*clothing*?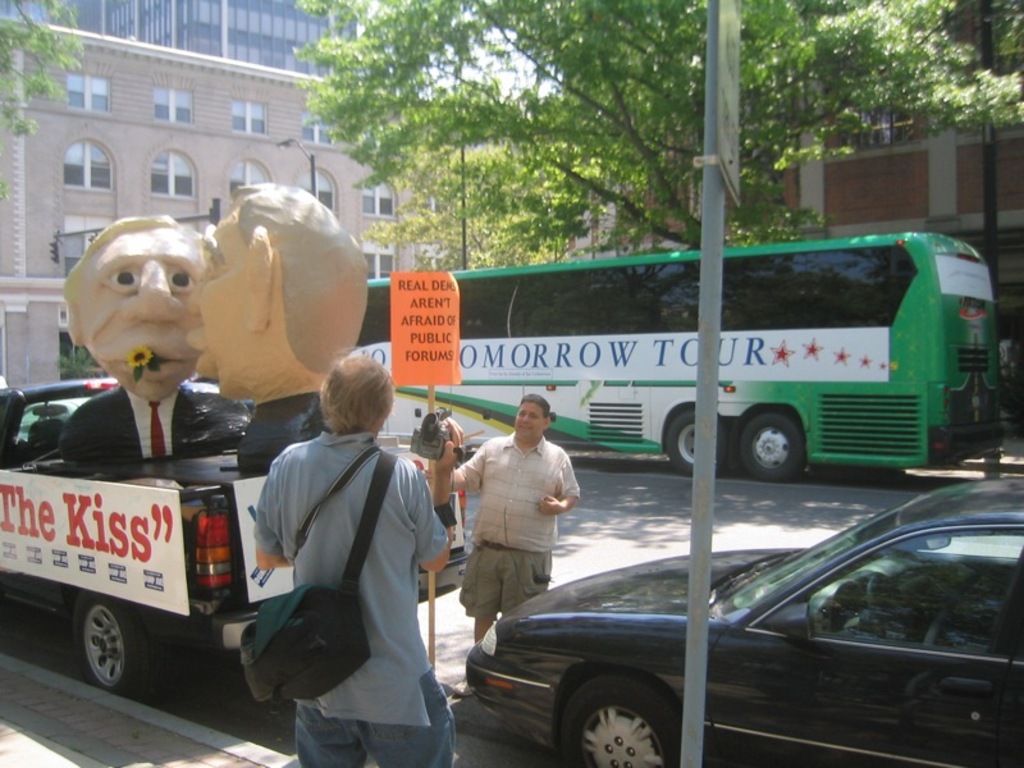
237:412:445:724
